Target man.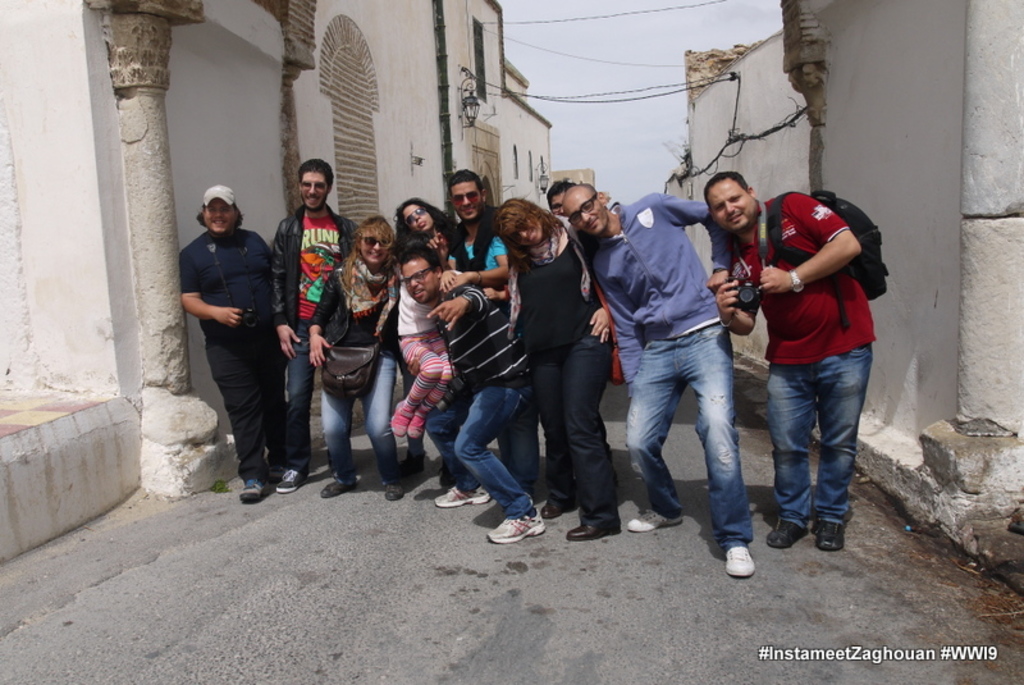
Target region: bbox(561, 177, 754, 579).
